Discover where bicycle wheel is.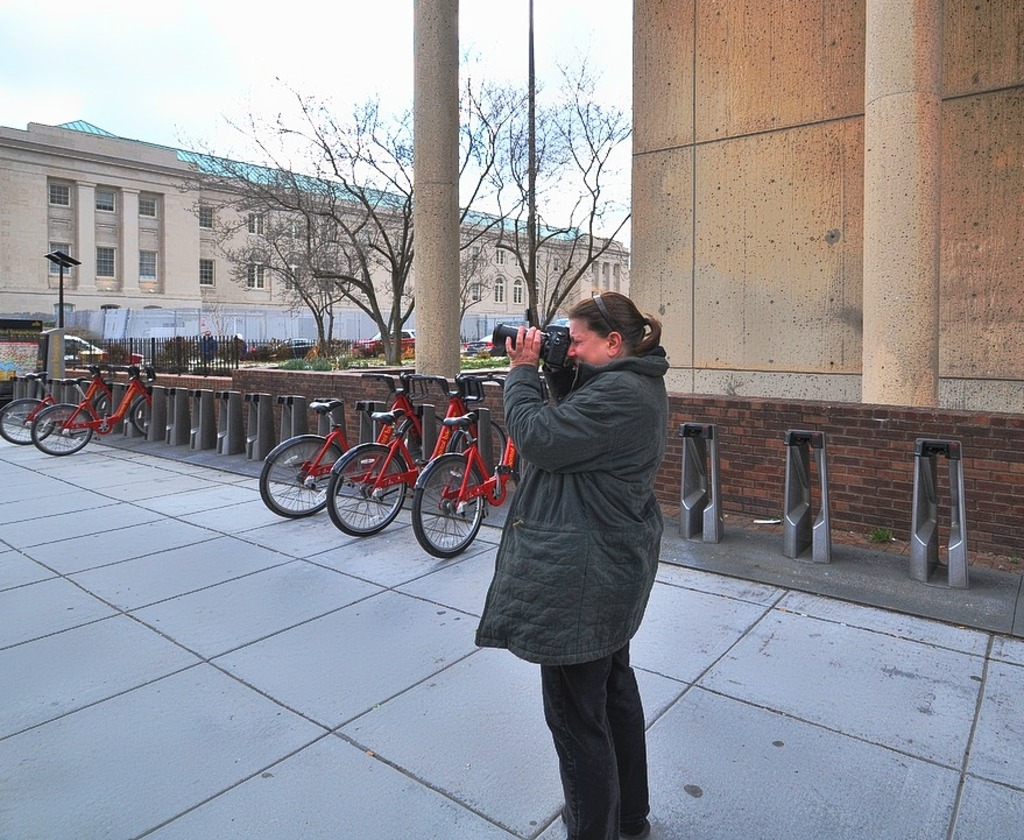
Discovered at 409,477,479,567.
